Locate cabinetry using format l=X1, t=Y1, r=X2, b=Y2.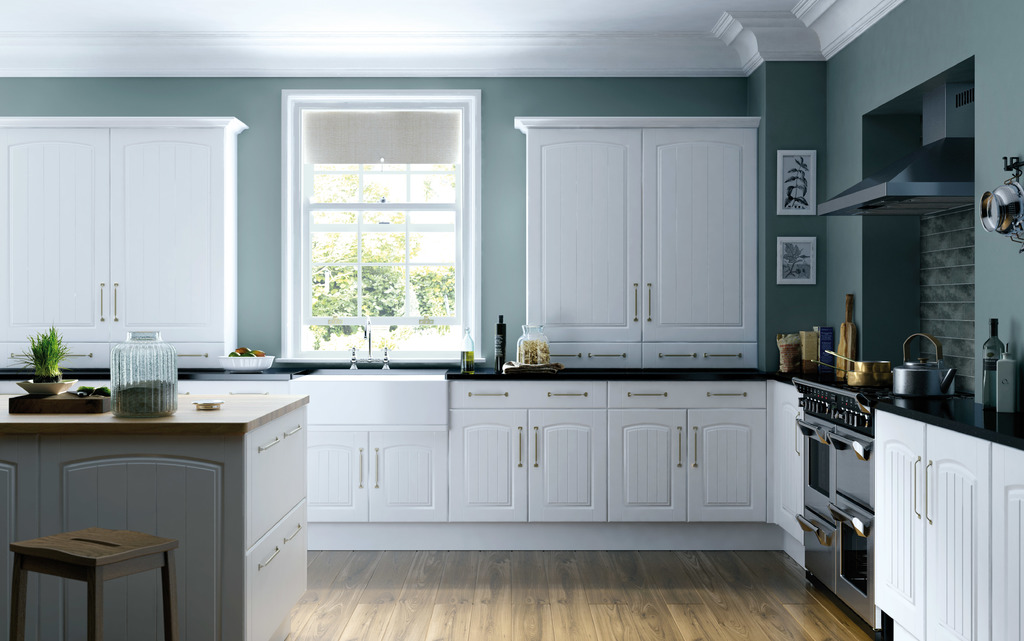
l=9, t=384, r=309, b=640.
